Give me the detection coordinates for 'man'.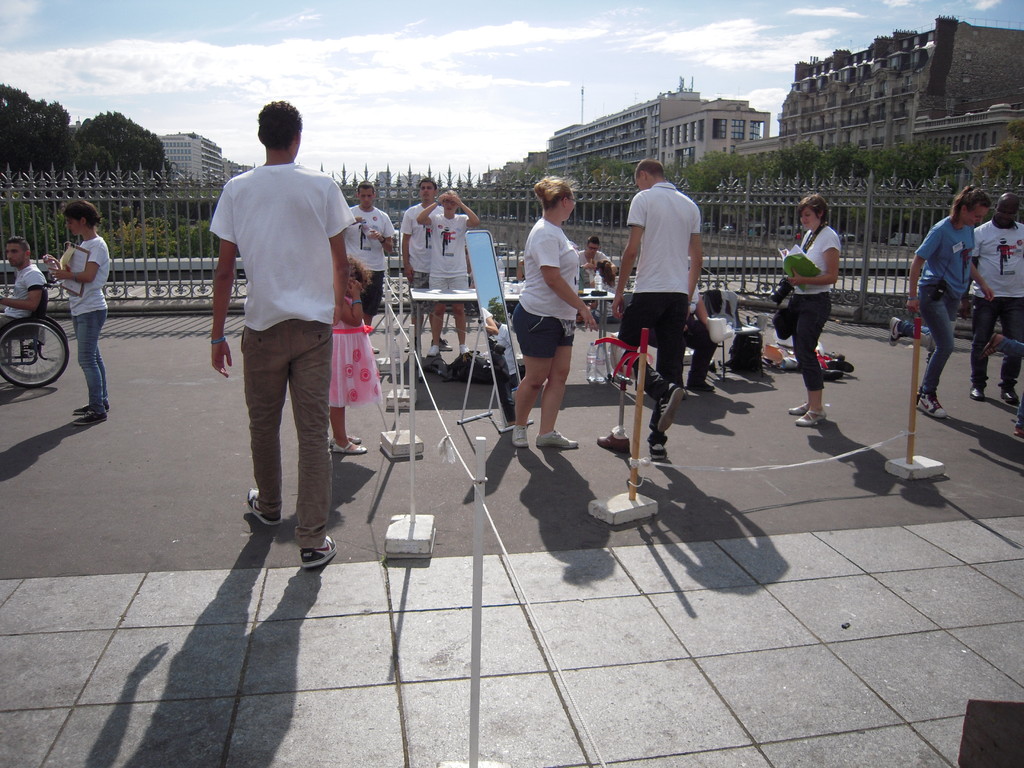
[left=577, top=237, right=615, bottom=276].
